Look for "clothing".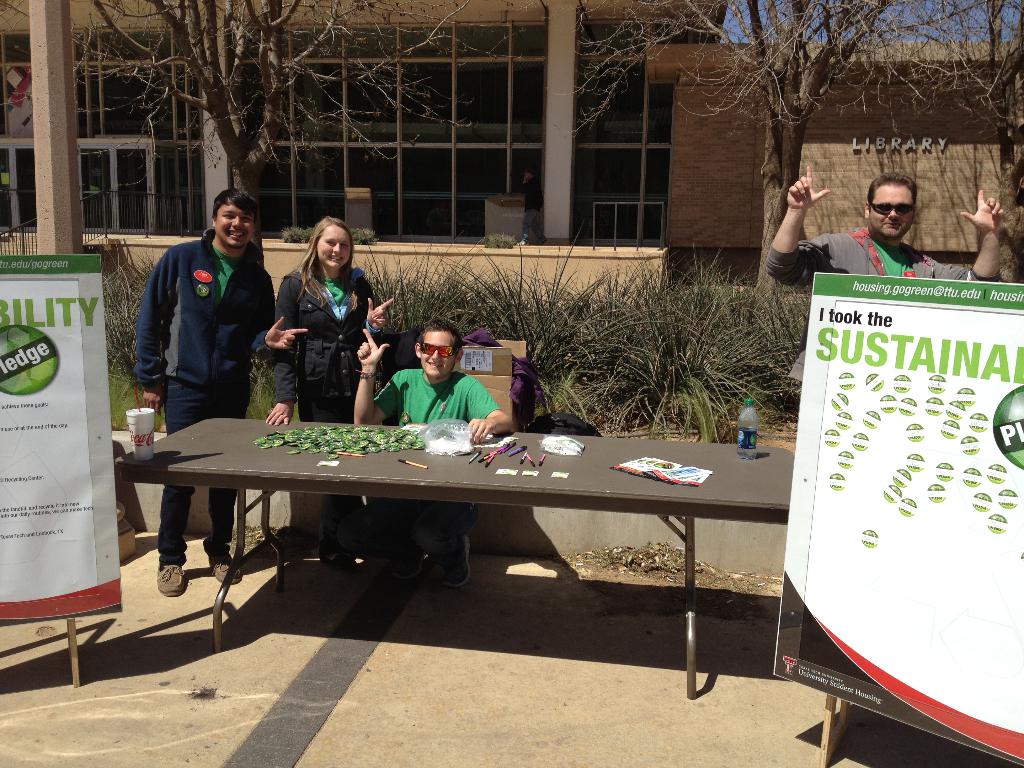
Found: (768,228,973,280).
